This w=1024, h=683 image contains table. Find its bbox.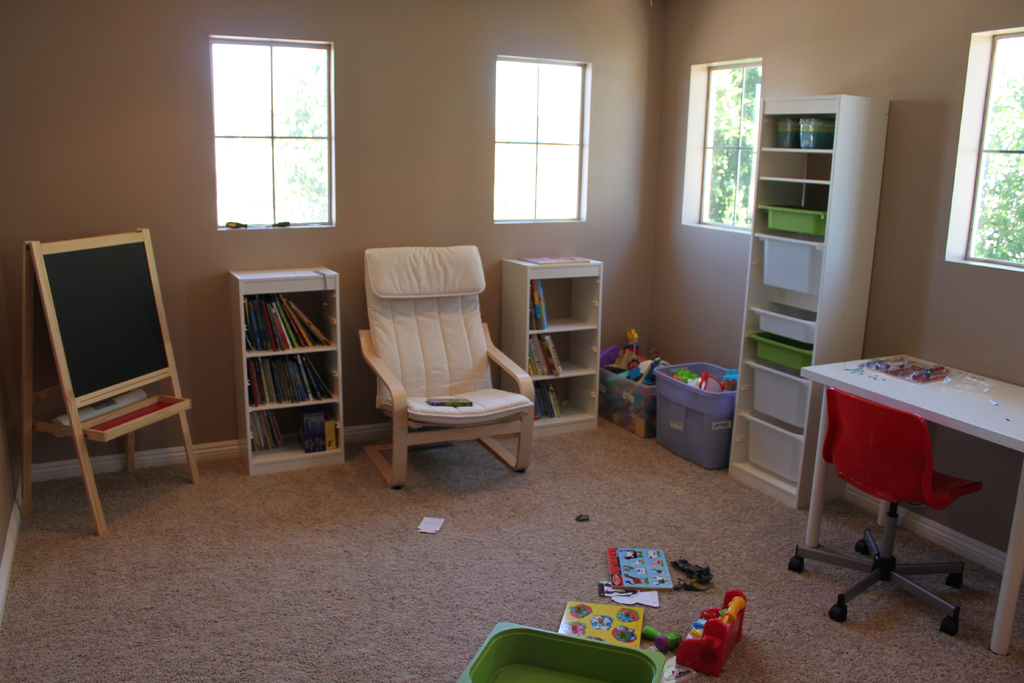
pyautogui.locateOnScreen(232, 268, 349, 474).
